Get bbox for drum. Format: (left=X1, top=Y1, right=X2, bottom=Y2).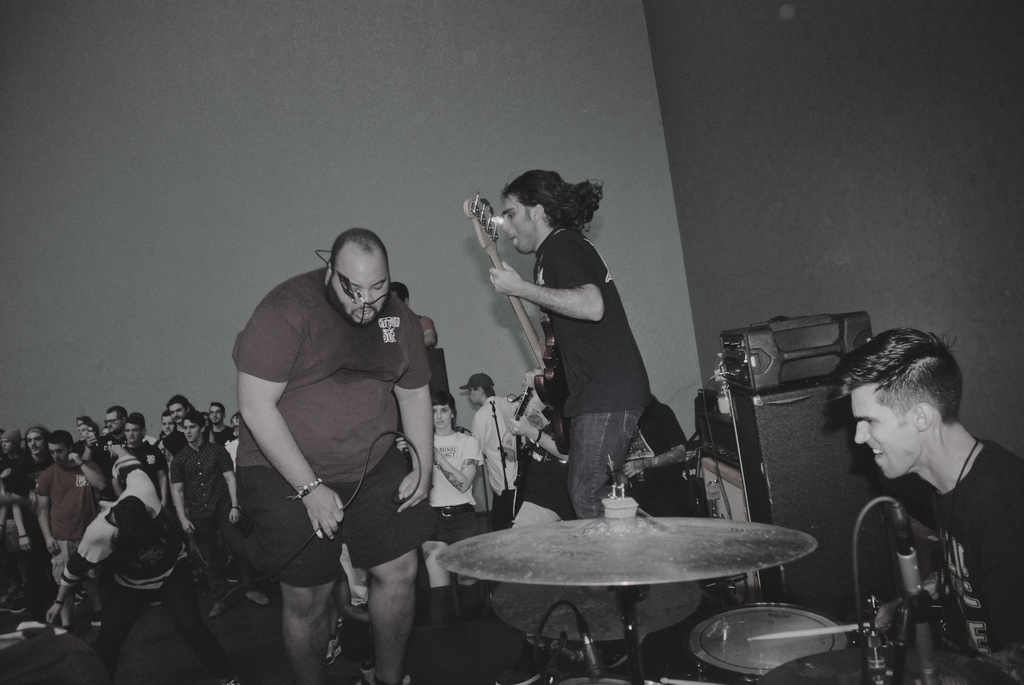
(left=690, top=599, right=847, bottom=677).
